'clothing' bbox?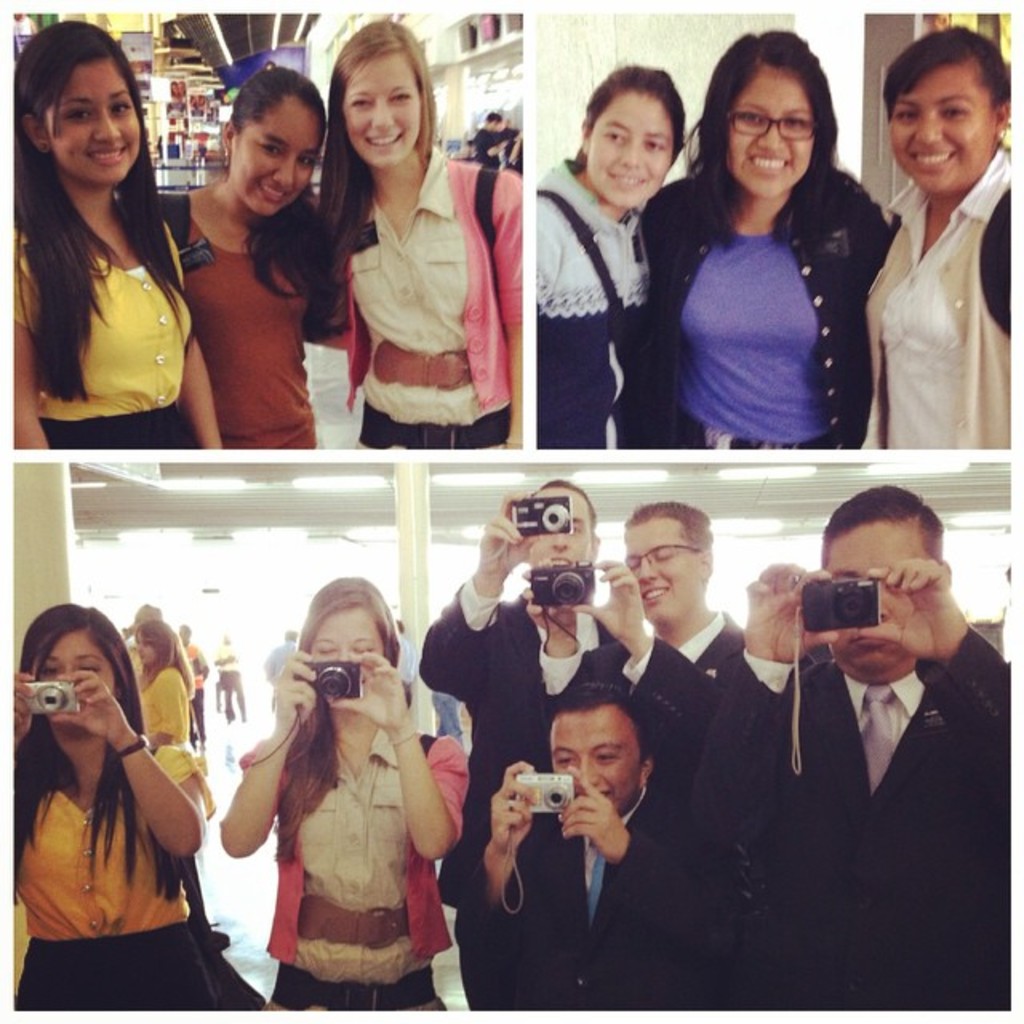
{"x1": 325, "y1": 115, "x2": 509, "y2": 442}
